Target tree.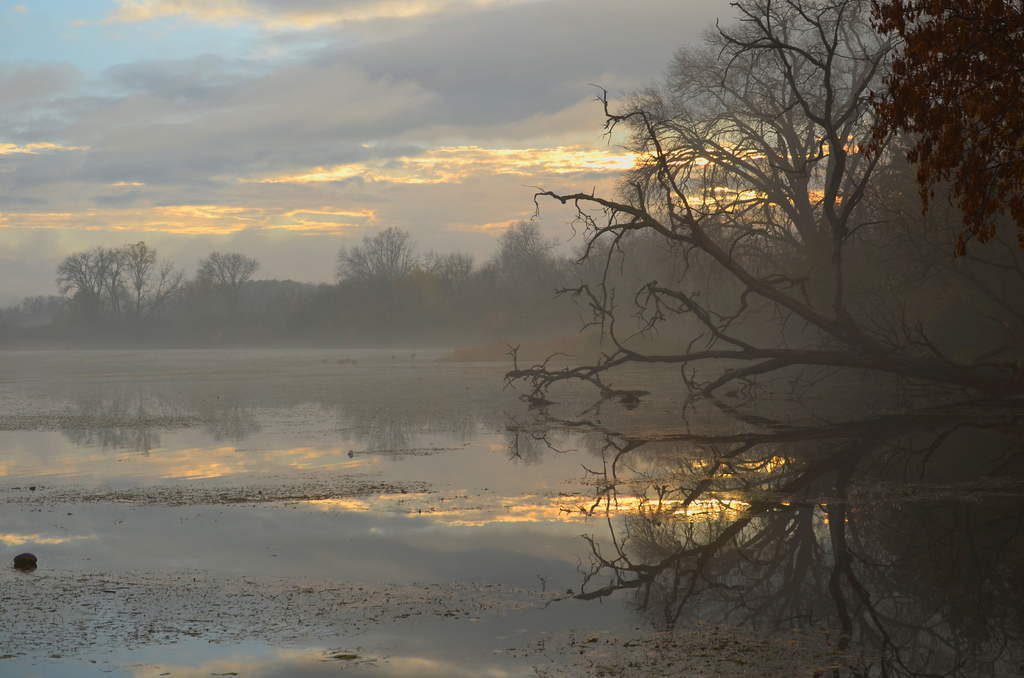
Target region: {"x1": 414, "y1": 239, "x2": 479, "y2": 328}.
